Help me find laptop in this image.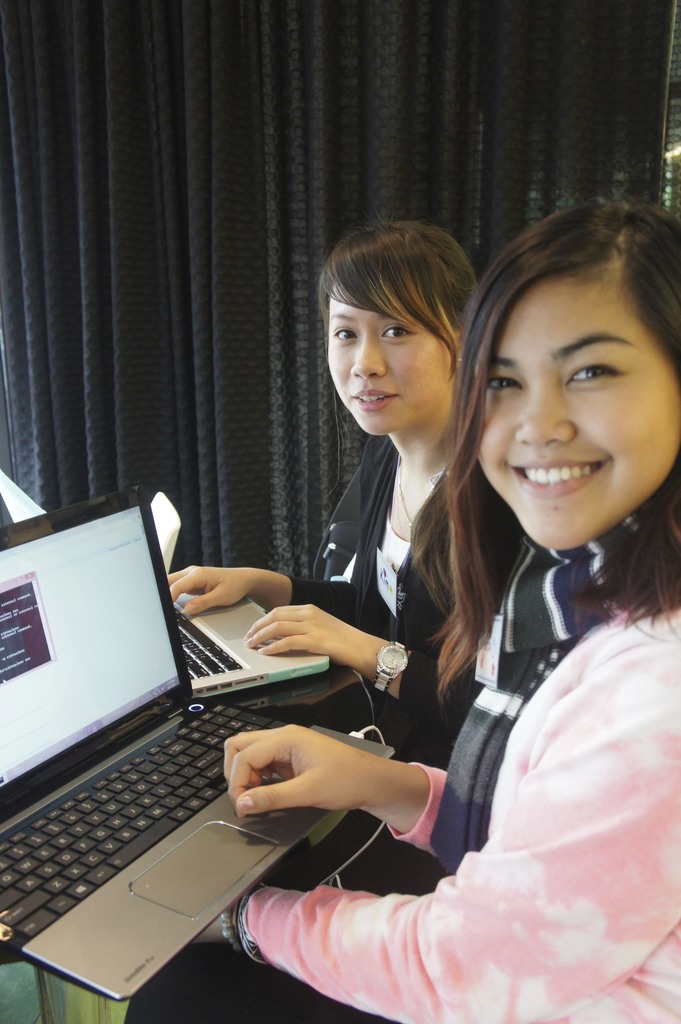
Found it: 0,468,332,694.
